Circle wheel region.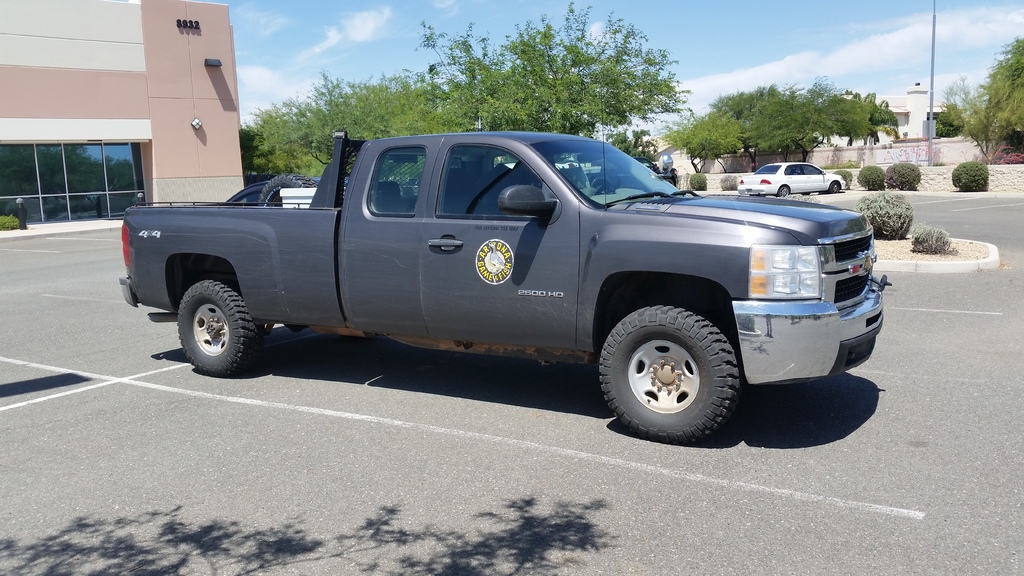
Region: [left=596, top=306, right=740, bottom=444].
